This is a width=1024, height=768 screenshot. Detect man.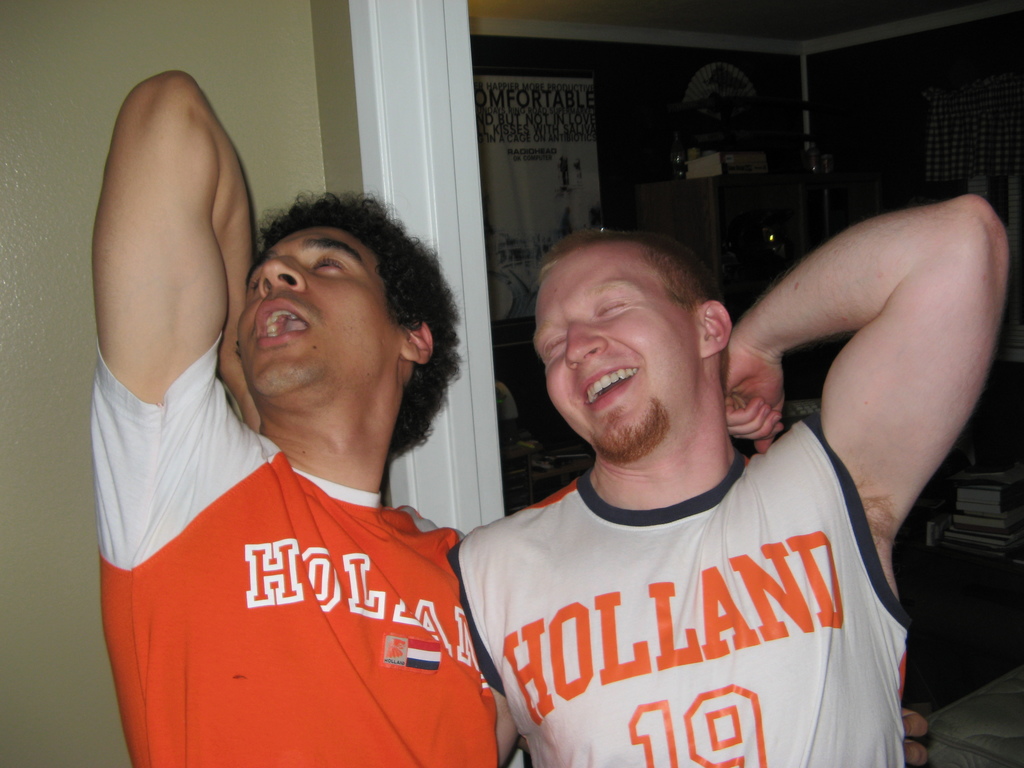
region(447, 210, 1006, 767).
